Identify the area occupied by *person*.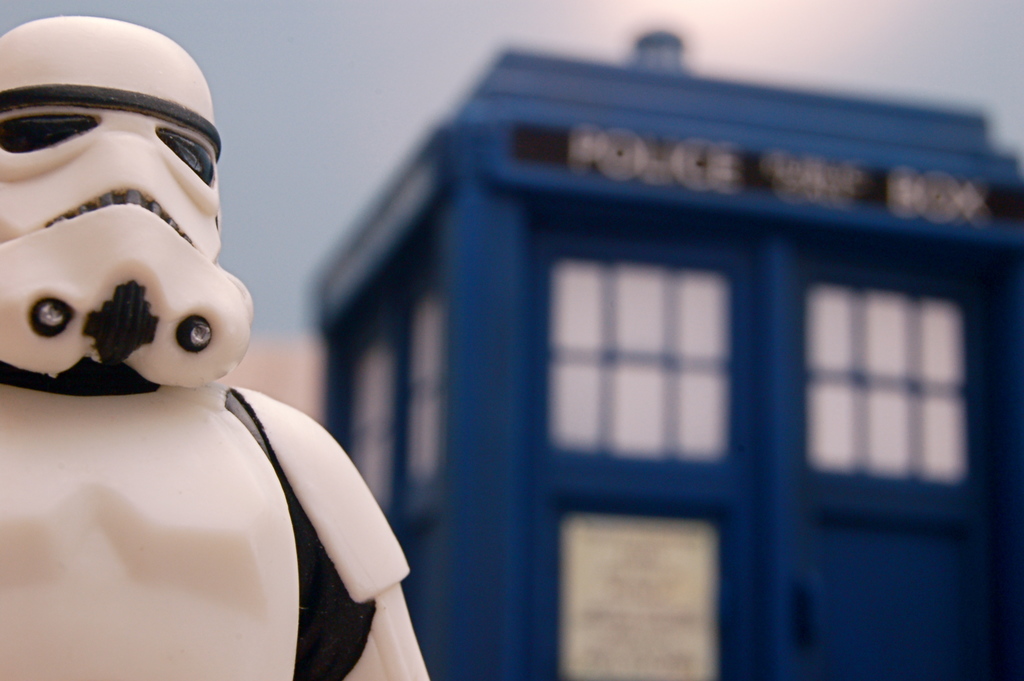
Area: 0:13:433:680.
